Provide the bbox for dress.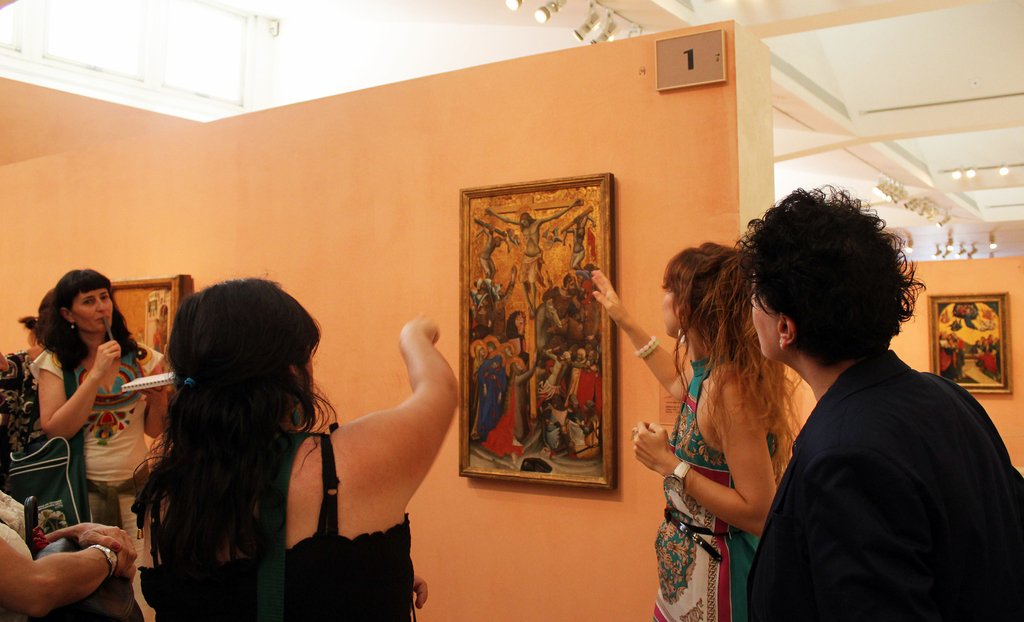
(left=648, top=346, right=820, bottom=621).
